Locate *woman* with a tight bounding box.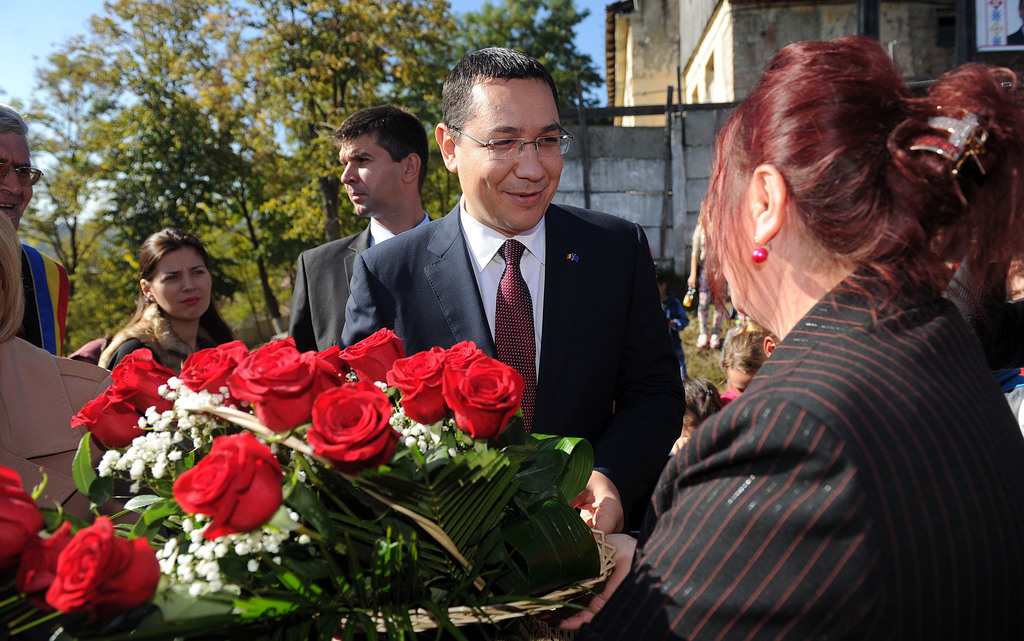
687:207:754:350.
